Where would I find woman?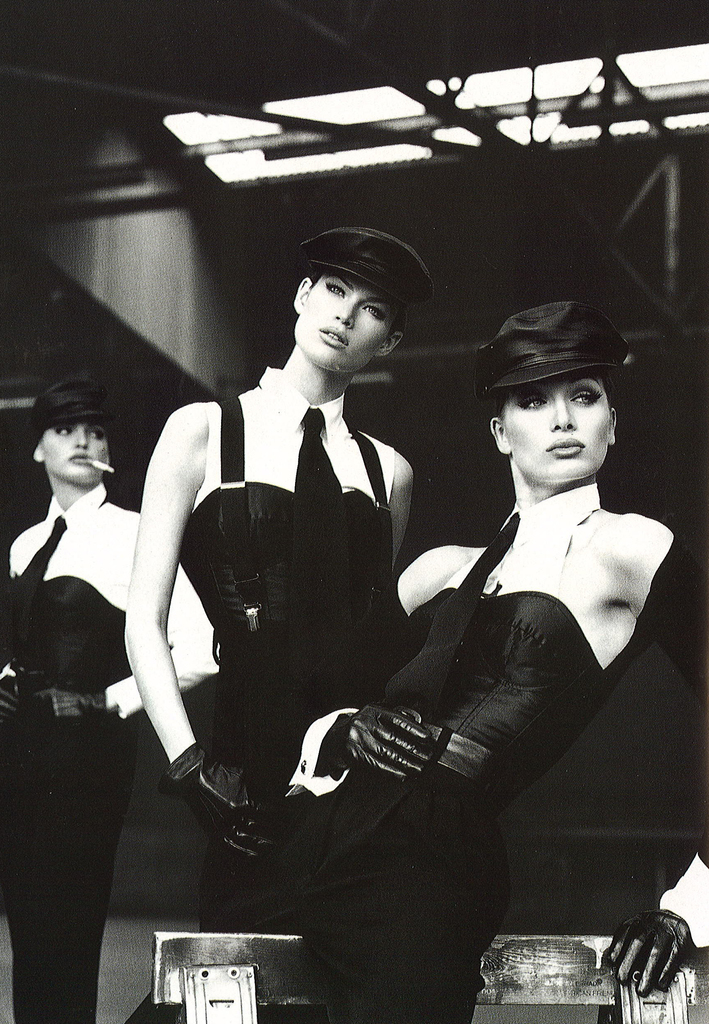
At l=122, t=226, r=439, b=932.
